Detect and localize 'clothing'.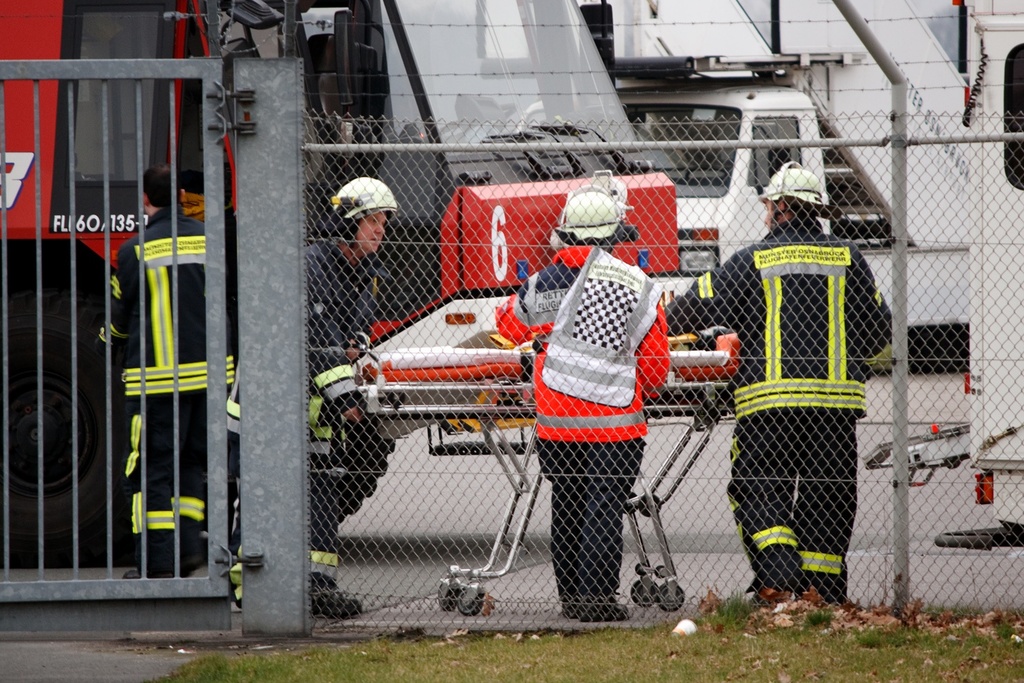
Localized at left=673, top=160, right=905, bottom=583.
